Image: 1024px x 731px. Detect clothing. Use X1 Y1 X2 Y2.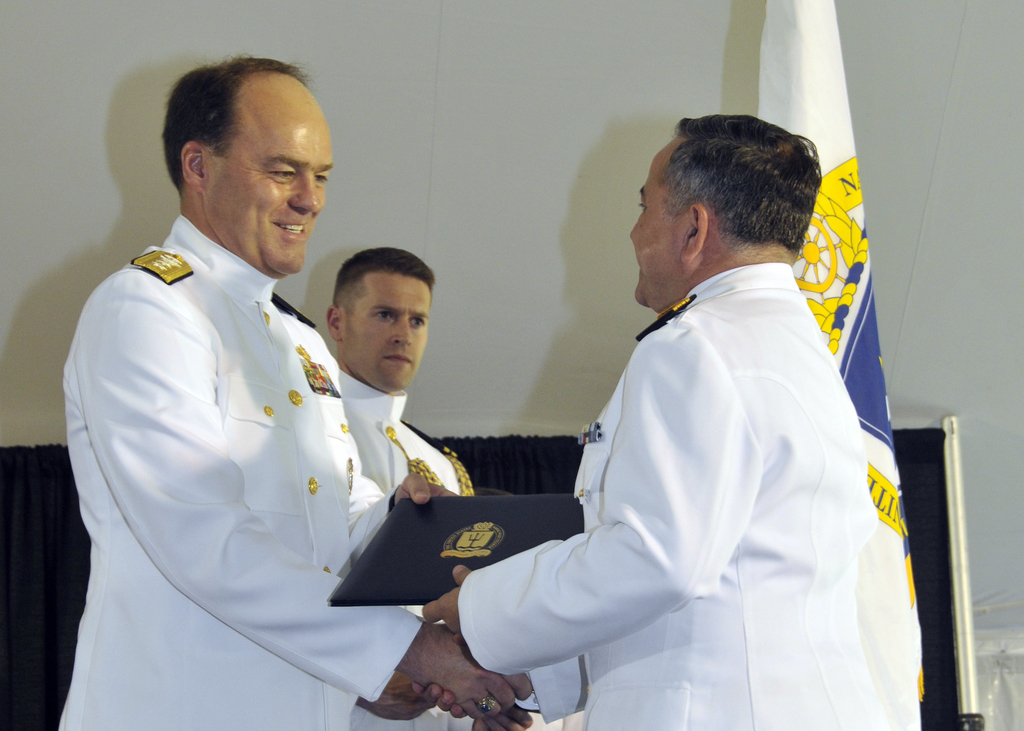
49 211 435 730.
